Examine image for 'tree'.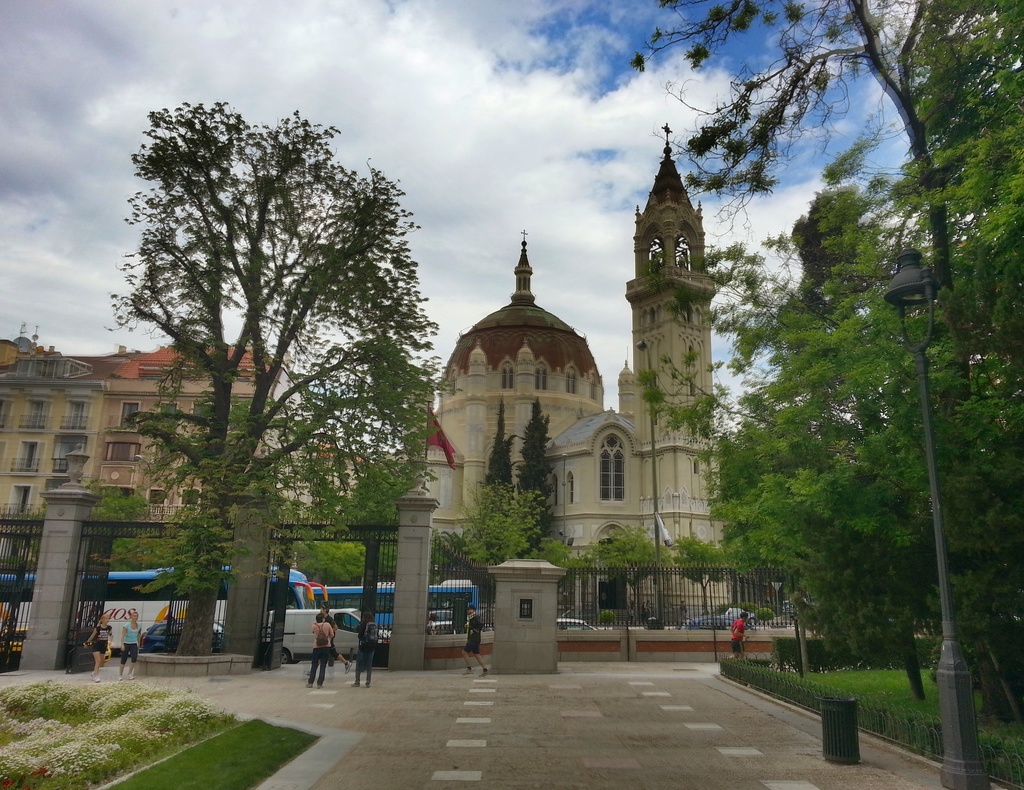
Examination result: BBox(33, 478, 152, 562).
